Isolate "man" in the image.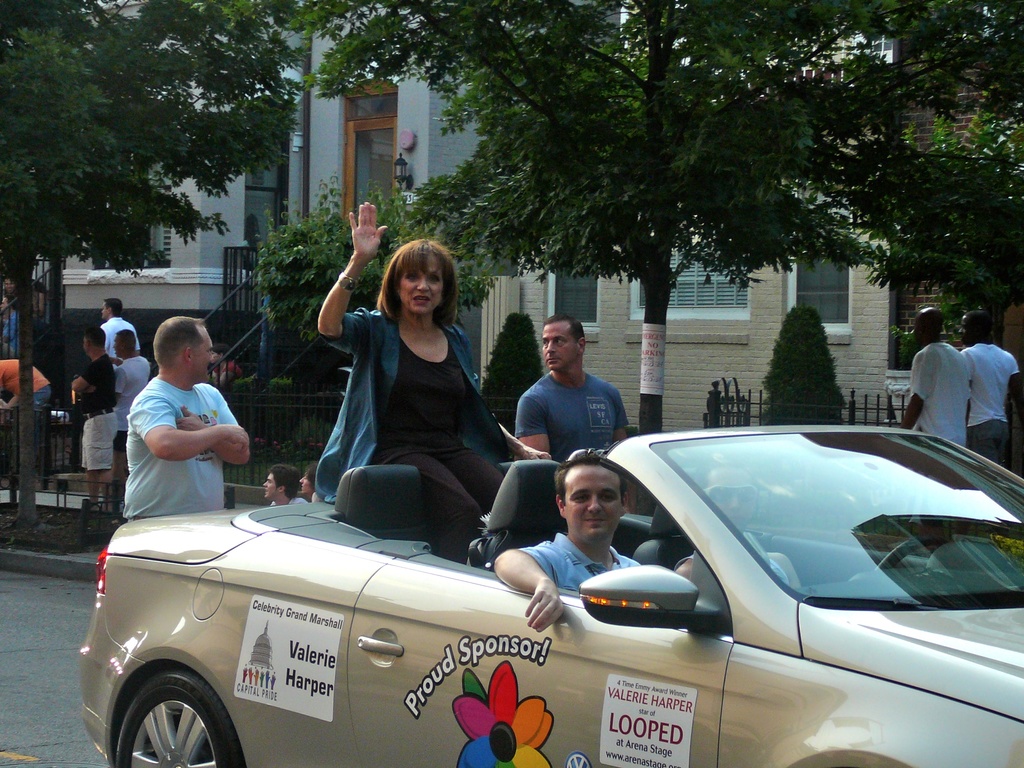
Isolated region: [896,306,970,451].
